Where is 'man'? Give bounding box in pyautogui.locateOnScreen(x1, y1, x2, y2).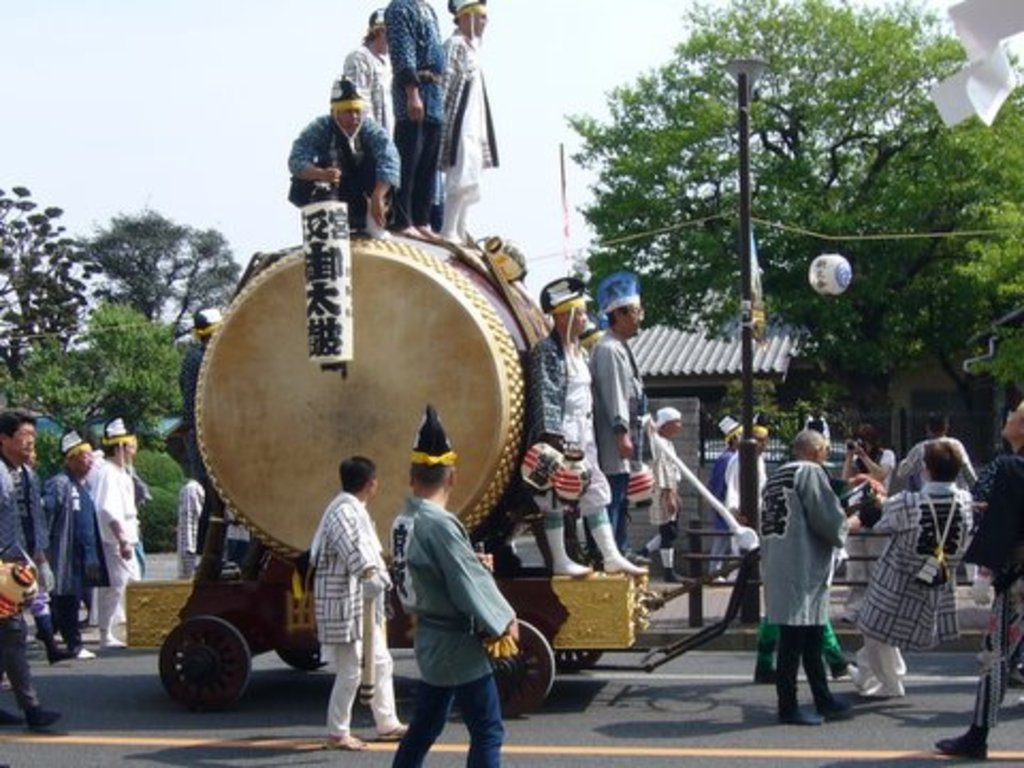
pyautogui.locateOnScreen(755, 422, 855, 723).
